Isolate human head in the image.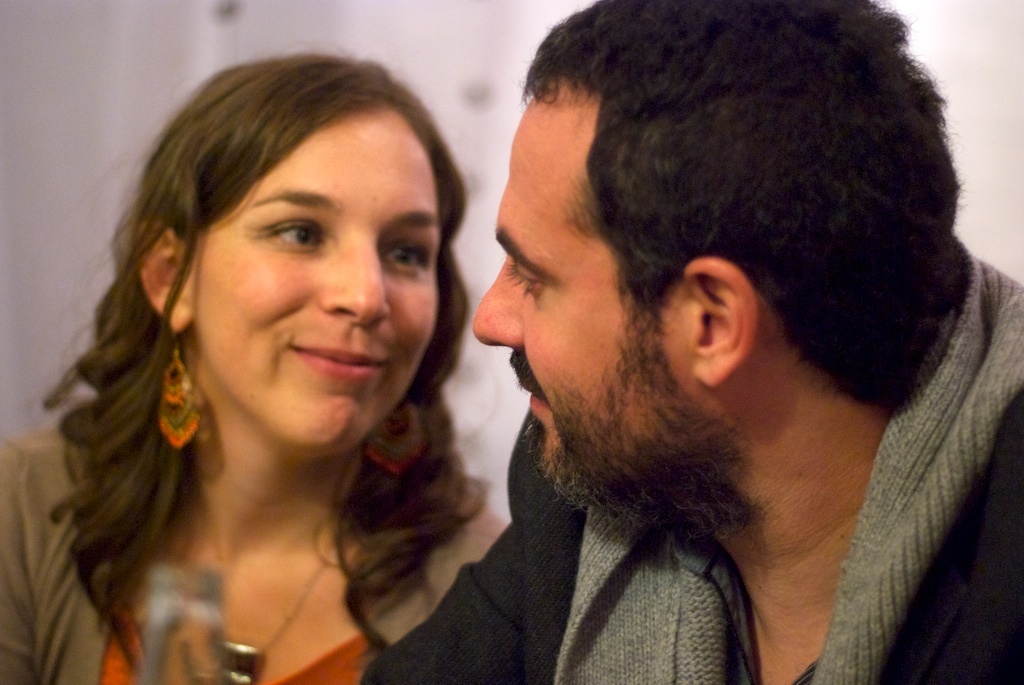
Isolated region: 429:0:976:564.
